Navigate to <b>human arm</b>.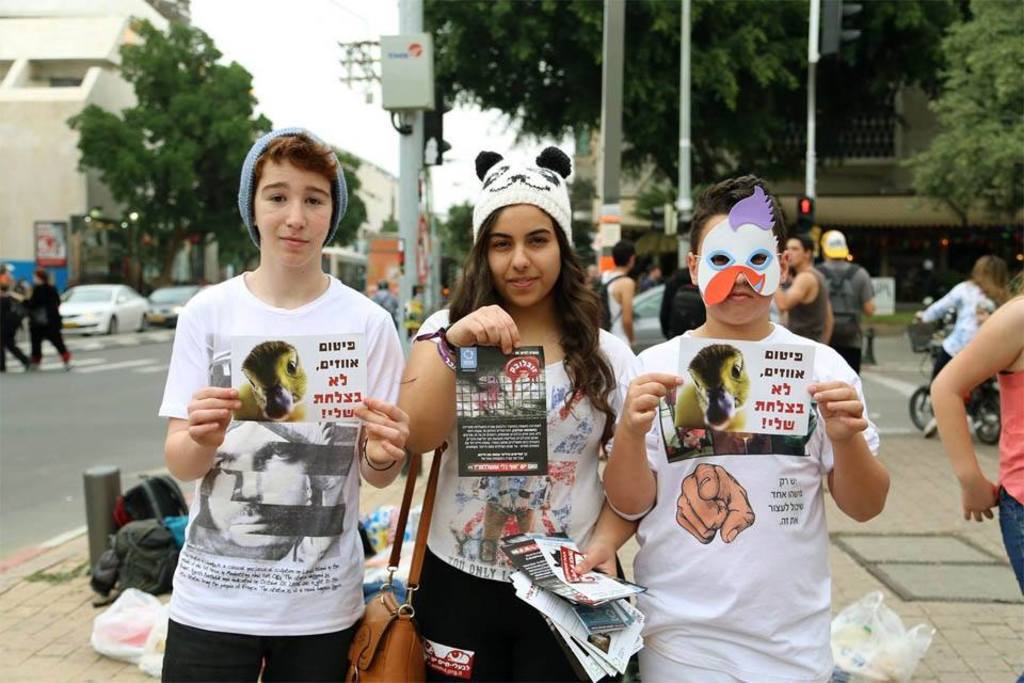
Navigation target: 803/352/901/528.
